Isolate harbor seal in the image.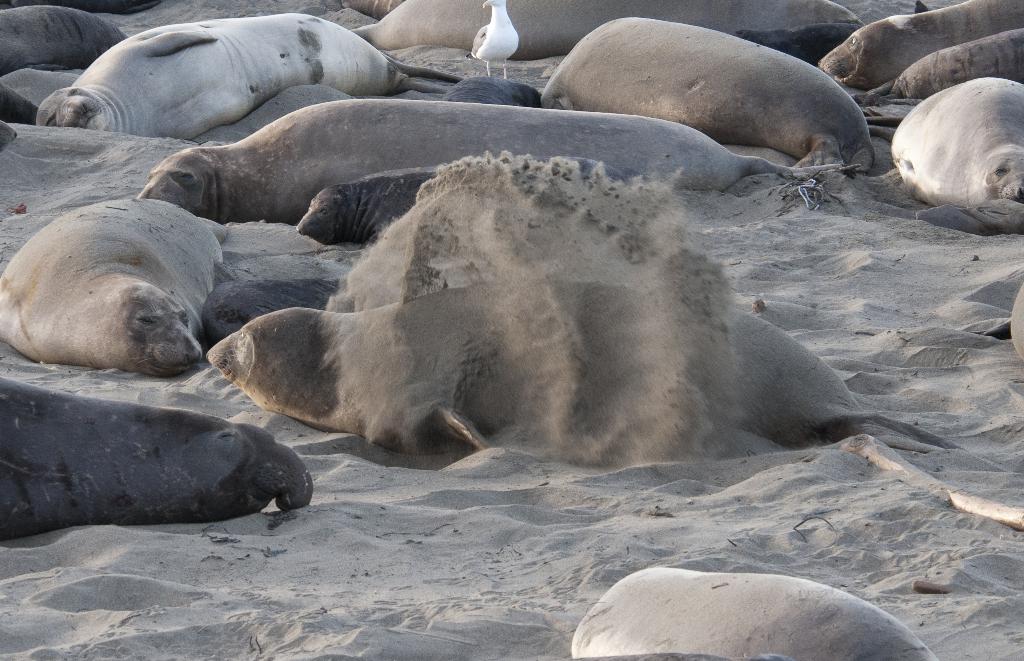
Isolated region: 134,95,845,225.
